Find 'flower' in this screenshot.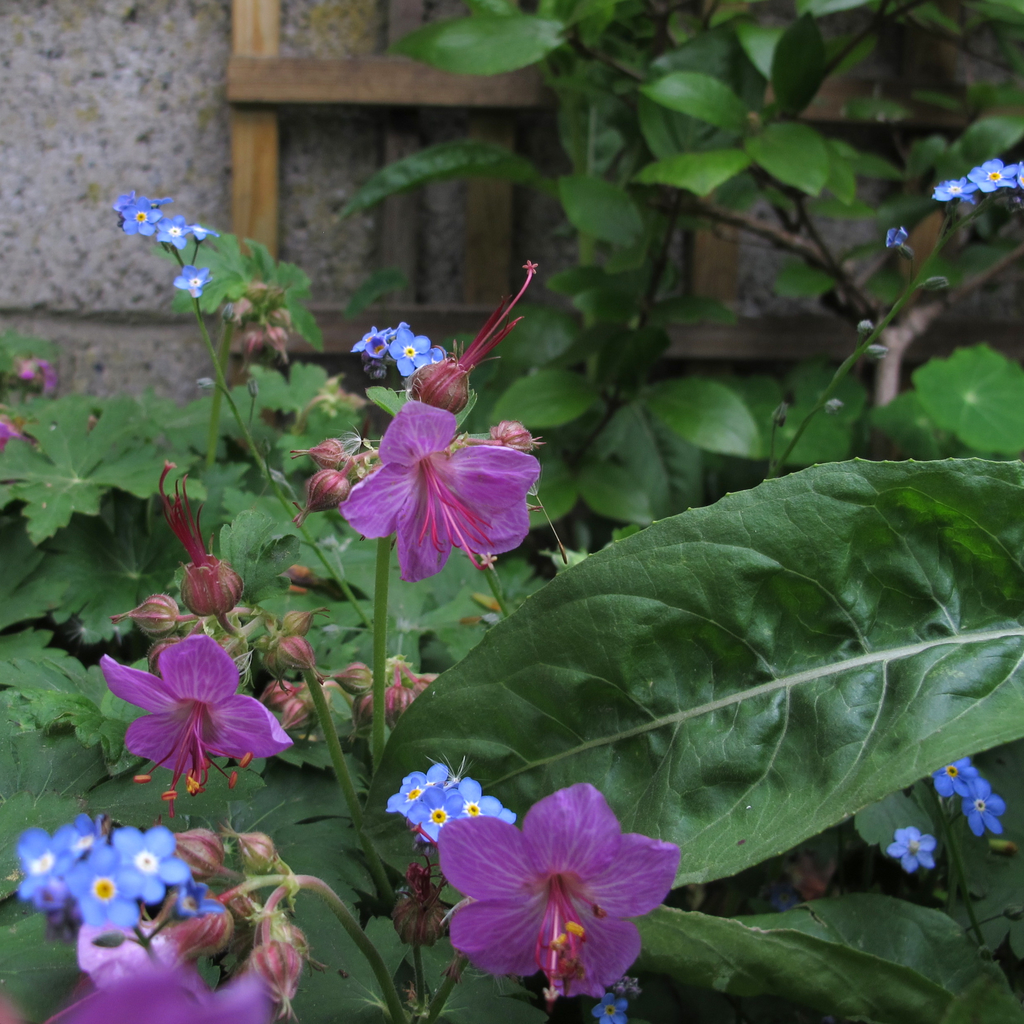
The bounding box for 'flower' is Rect(308, 376, 559, 585).
